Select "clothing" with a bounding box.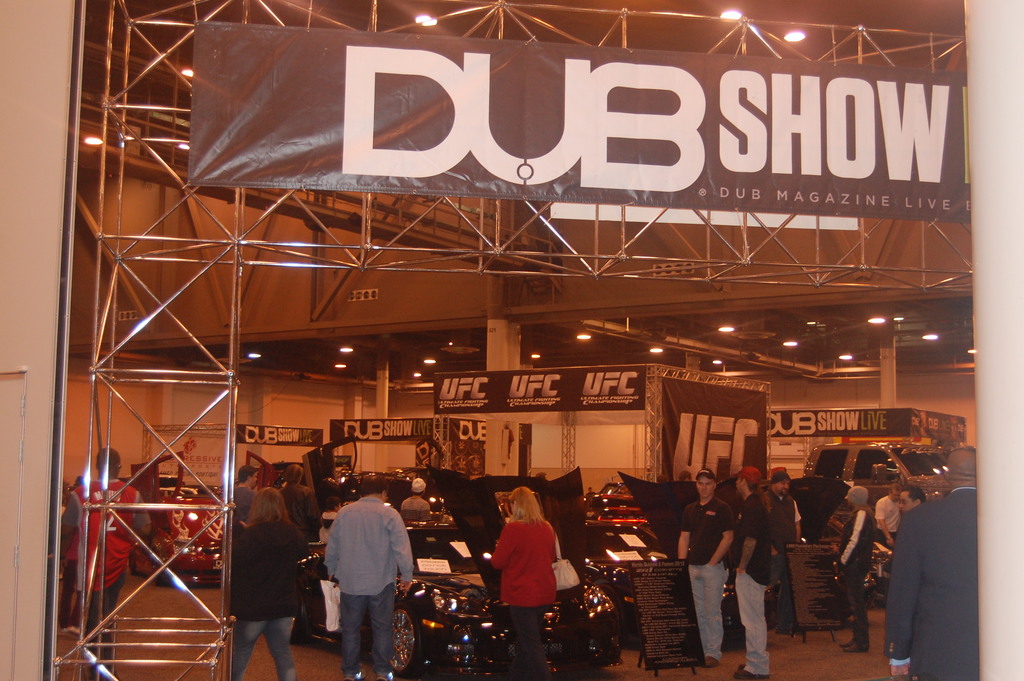
<bbox>678, 499, 738, 660</bbox>.
